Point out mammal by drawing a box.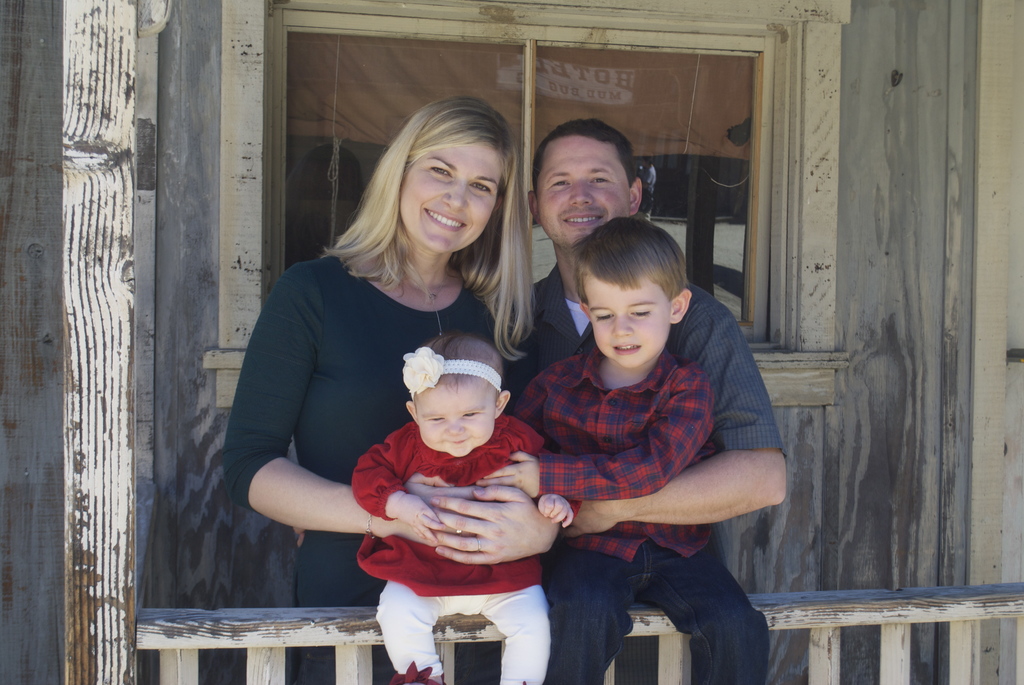
{"x1": 220, "y1": 98, "x2": 559, "y2": 684}.
